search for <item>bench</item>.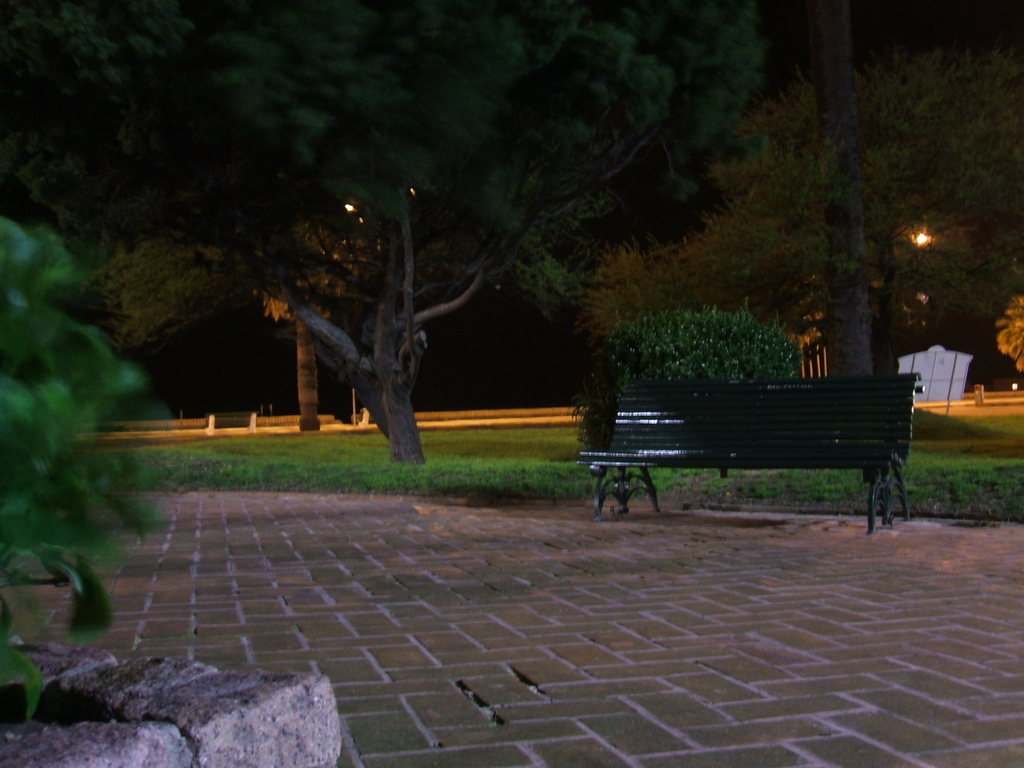
Found at bbox=(576, 369, 925, 536).
